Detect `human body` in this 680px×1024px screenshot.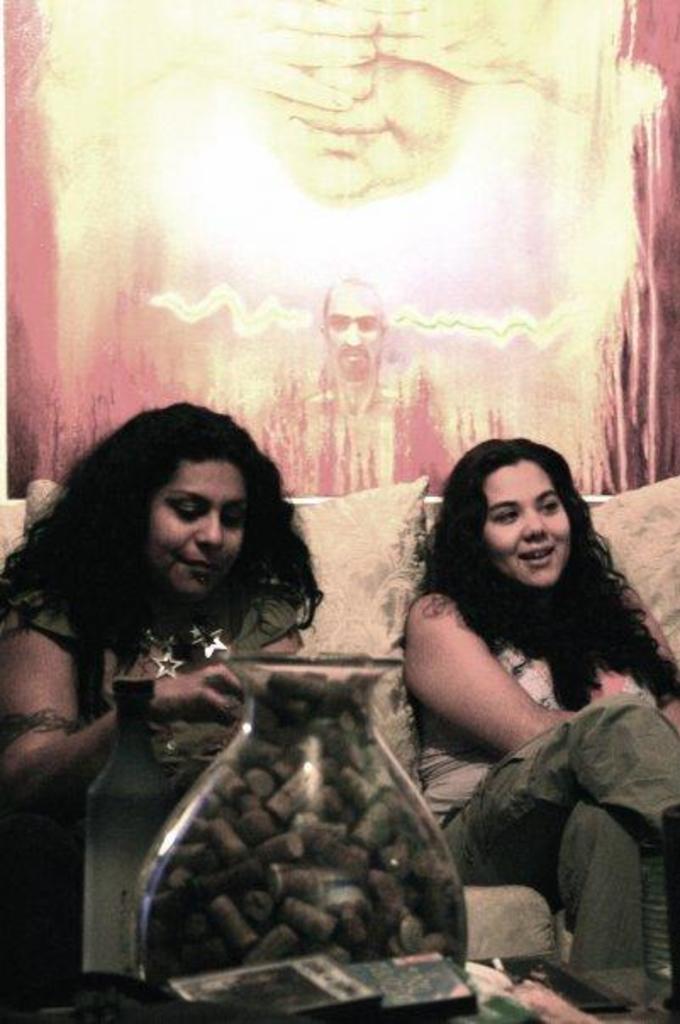
Detection: (x1=370, y1=414, x2=679, y2=985).
